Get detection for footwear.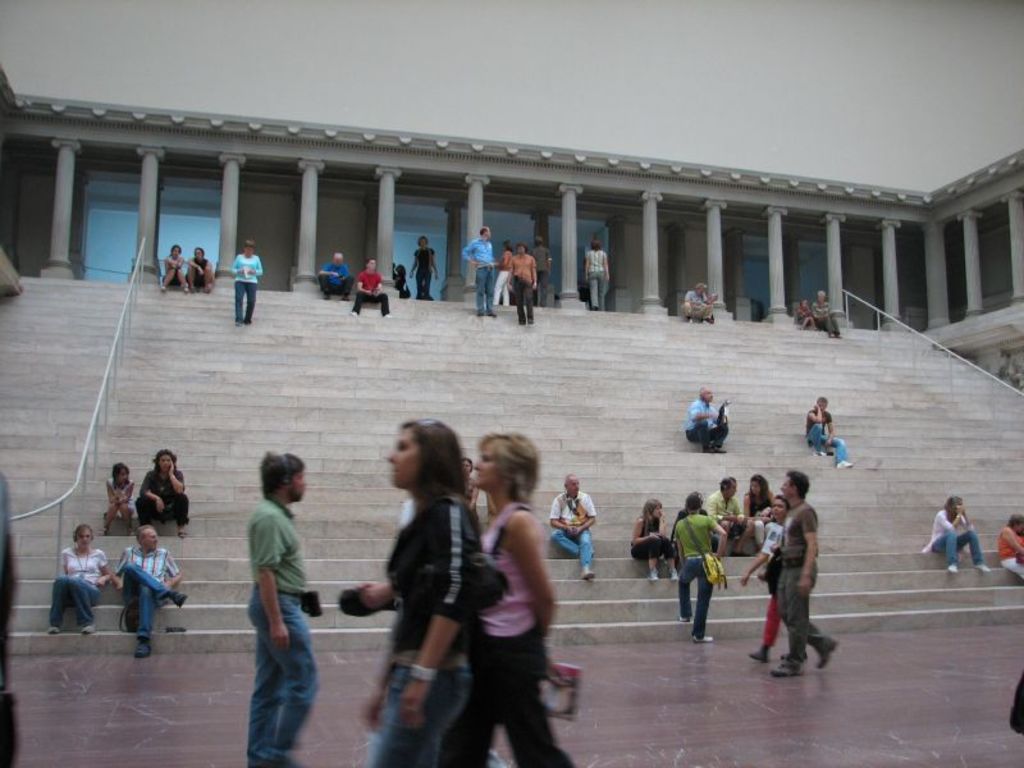
Detection: l=841, t=449, r=854, b=467.
